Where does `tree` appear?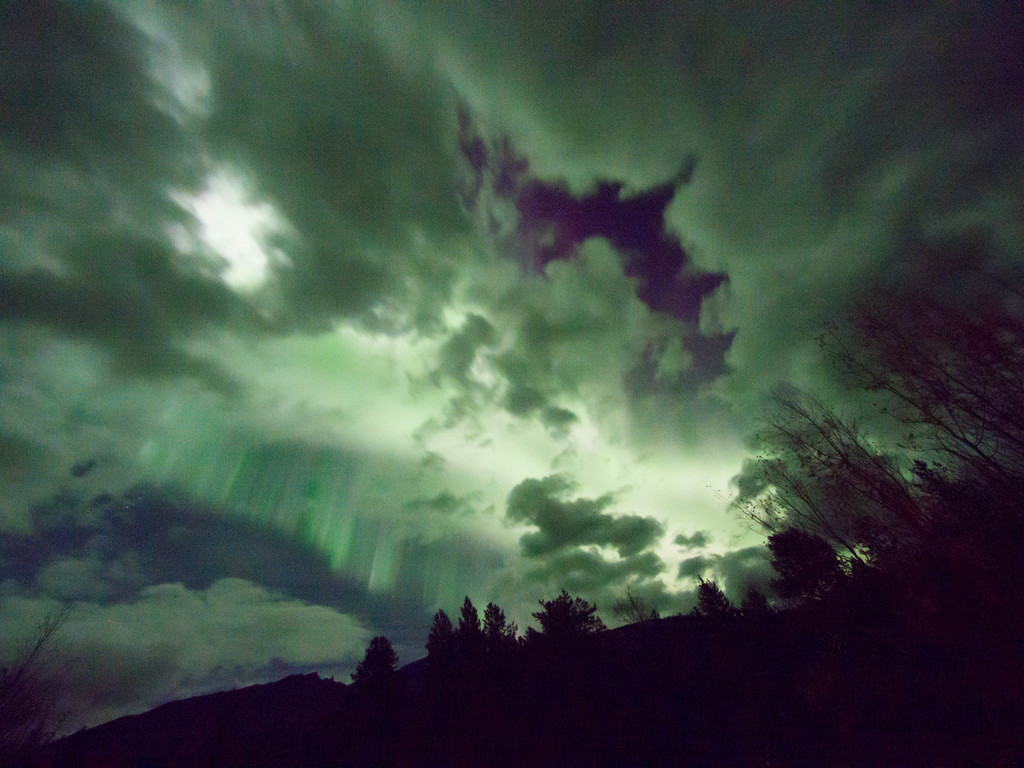
Appears at left=426, top=607, right=456, bottom=664.
